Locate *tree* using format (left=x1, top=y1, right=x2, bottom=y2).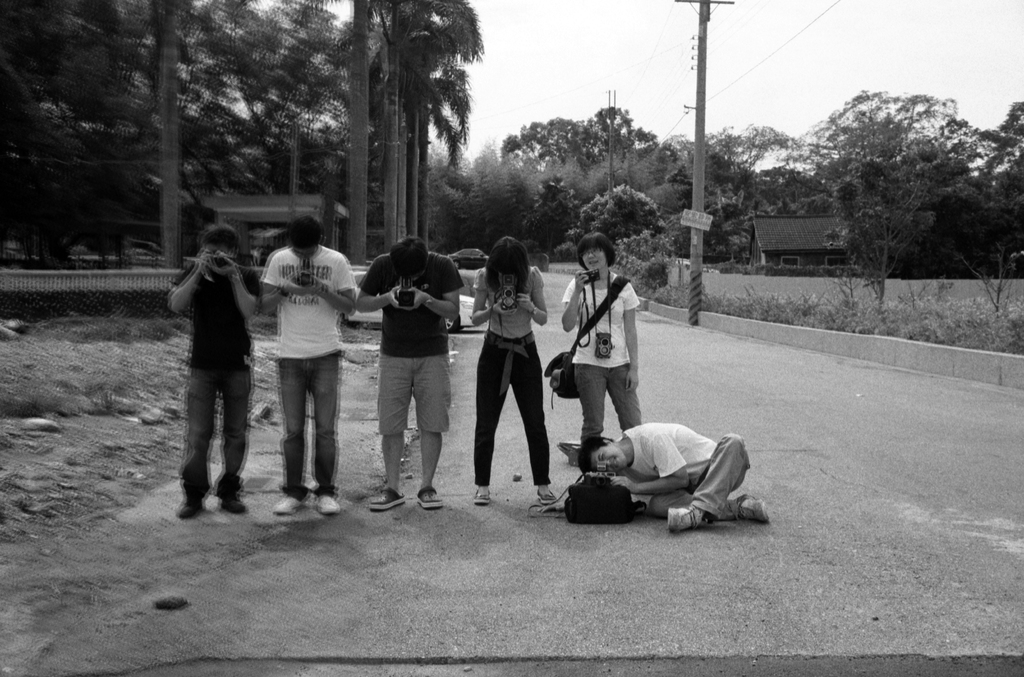
(left=794, top=61, right=989, bottom=292).
